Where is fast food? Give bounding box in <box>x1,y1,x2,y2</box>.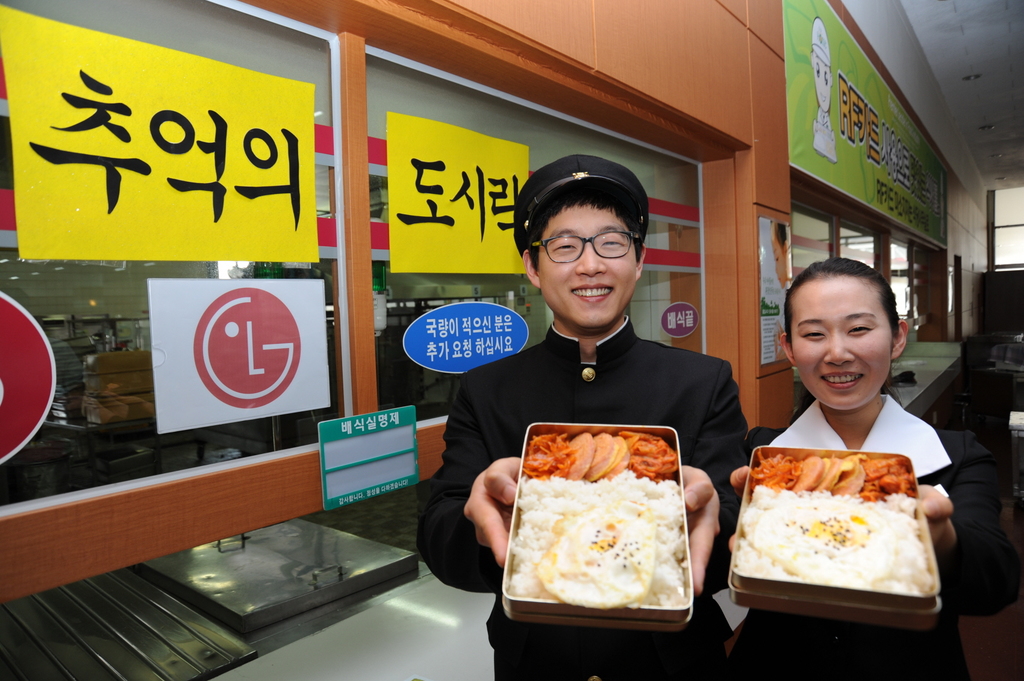
<box>732,489,929,590</box>.
